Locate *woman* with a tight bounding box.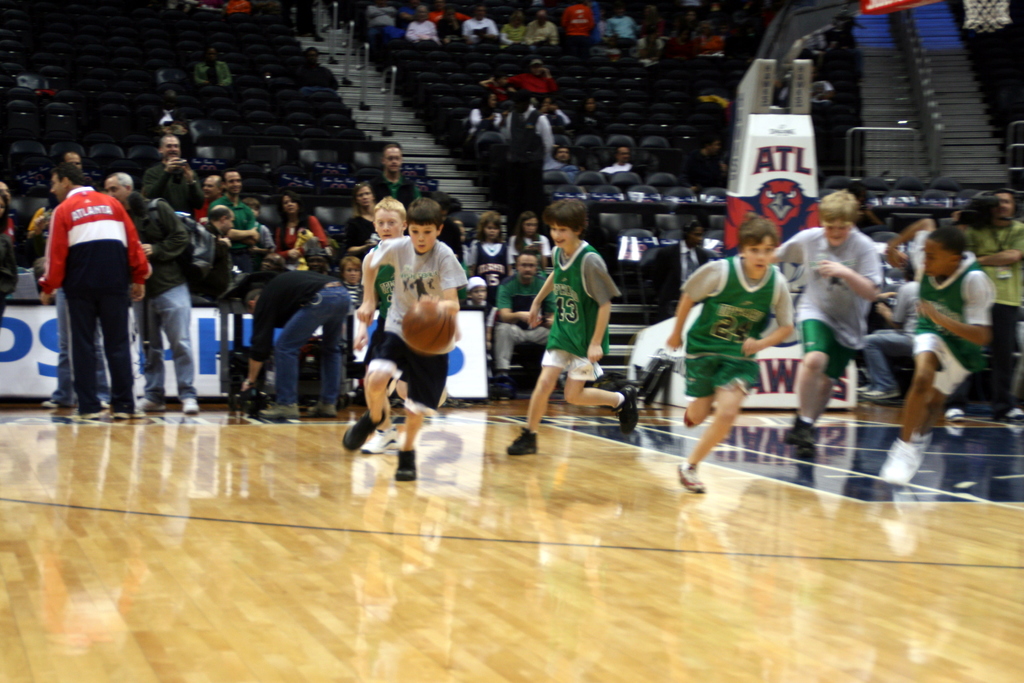
l=344, t=179, r=380, b=254.
